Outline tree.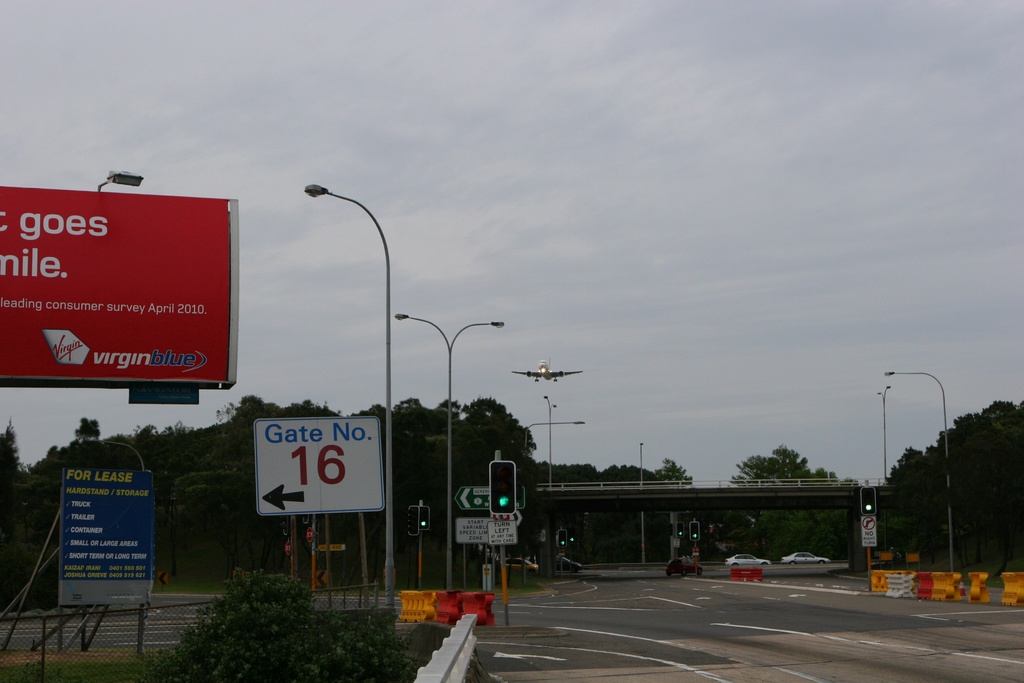
Outline: locate(0, 395, 538, 601).
